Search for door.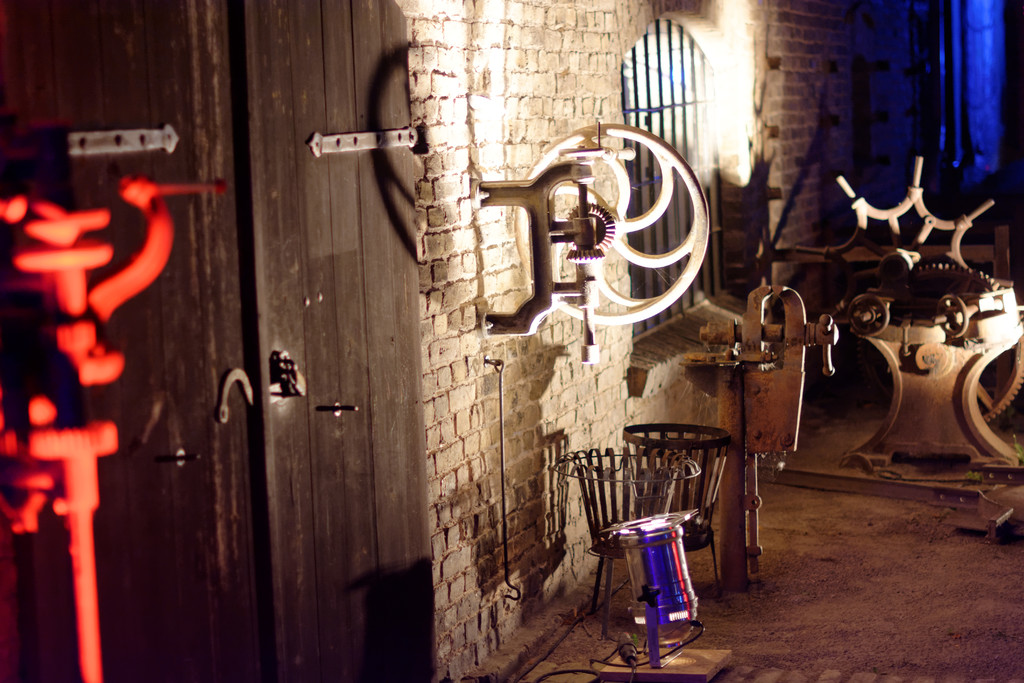
Found at rect(0, 0, 438, 682).
